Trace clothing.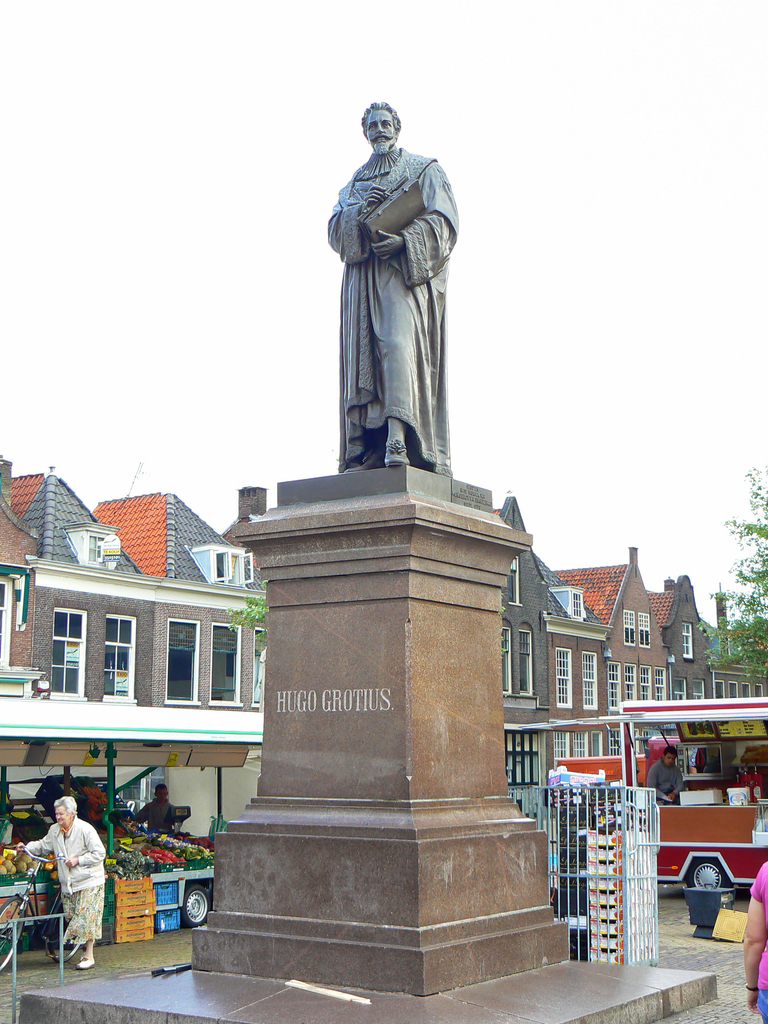
Traced to [748,859,767,1023].
